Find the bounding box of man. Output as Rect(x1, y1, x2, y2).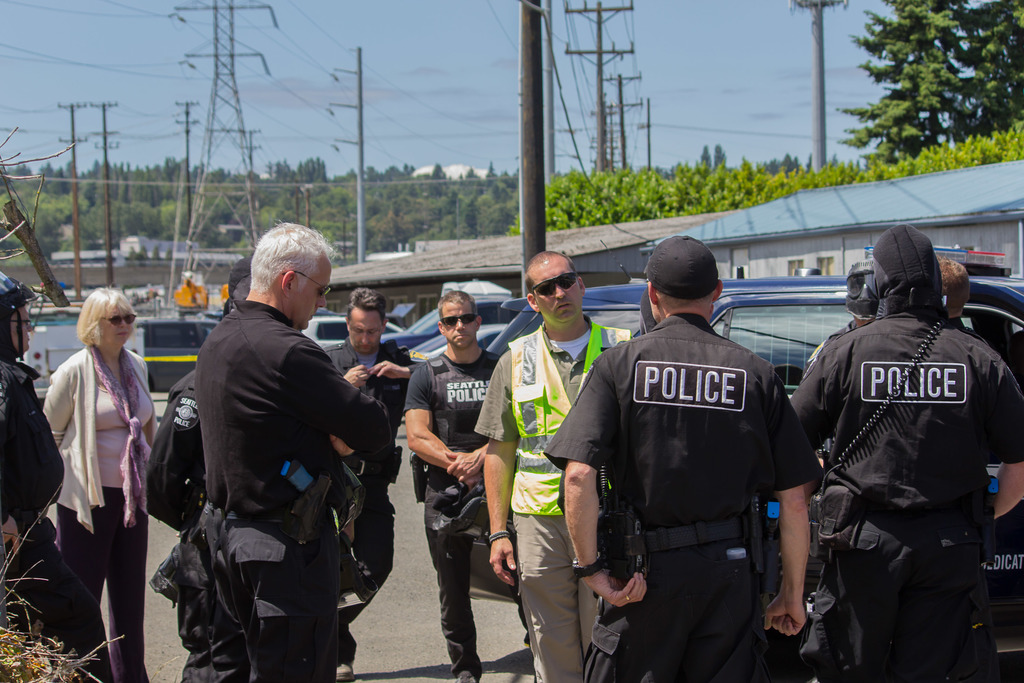
Rect(326, 274, 399, 418).
